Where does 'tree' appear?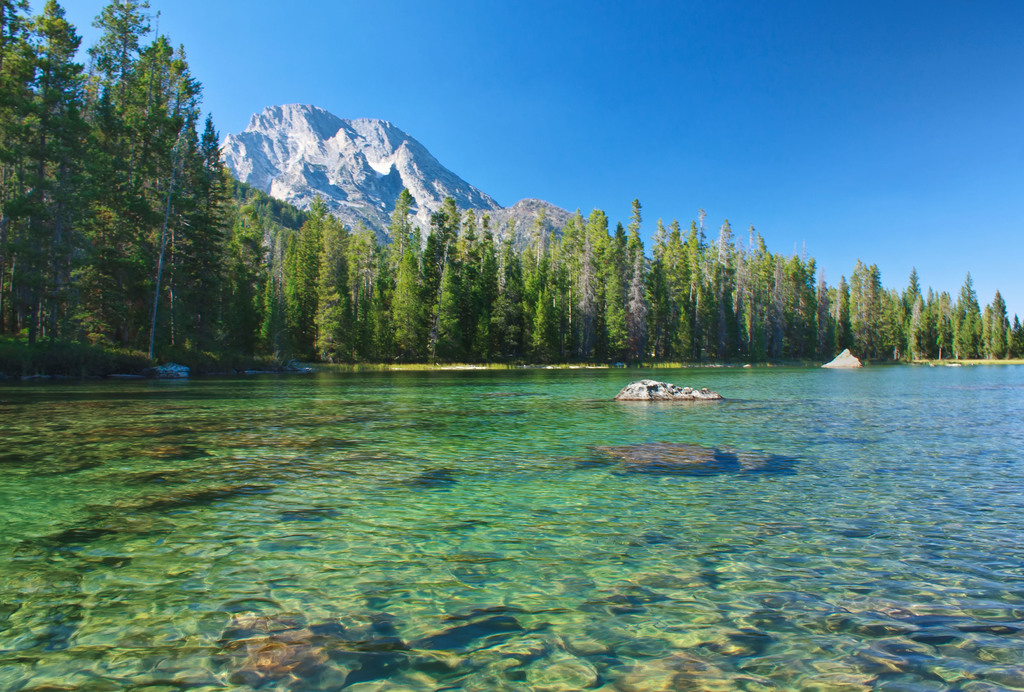
Appears at pyautogui.locateOnScreen(425, 188, 460, 298).
